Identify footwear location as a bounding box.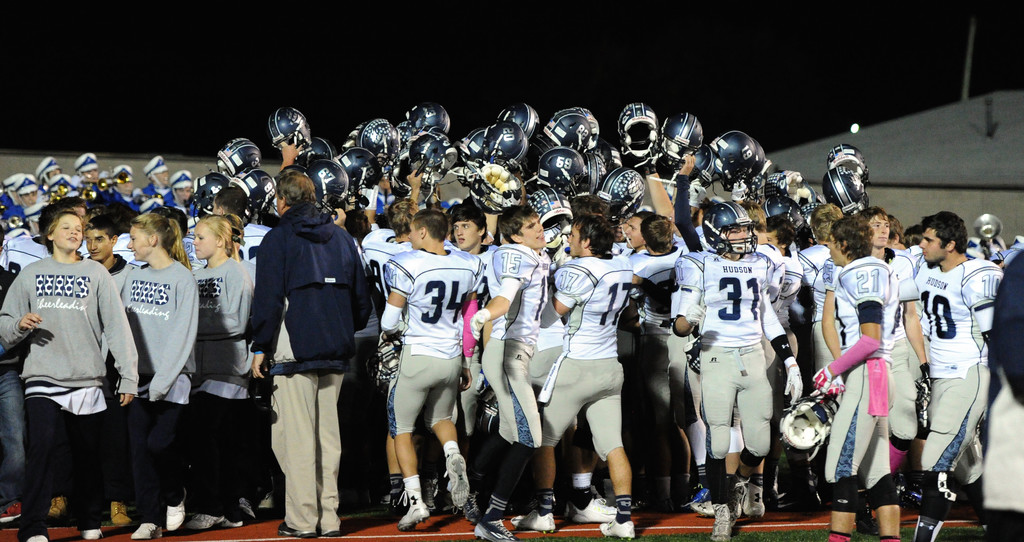
select_region(186, 514, 225, 530).
